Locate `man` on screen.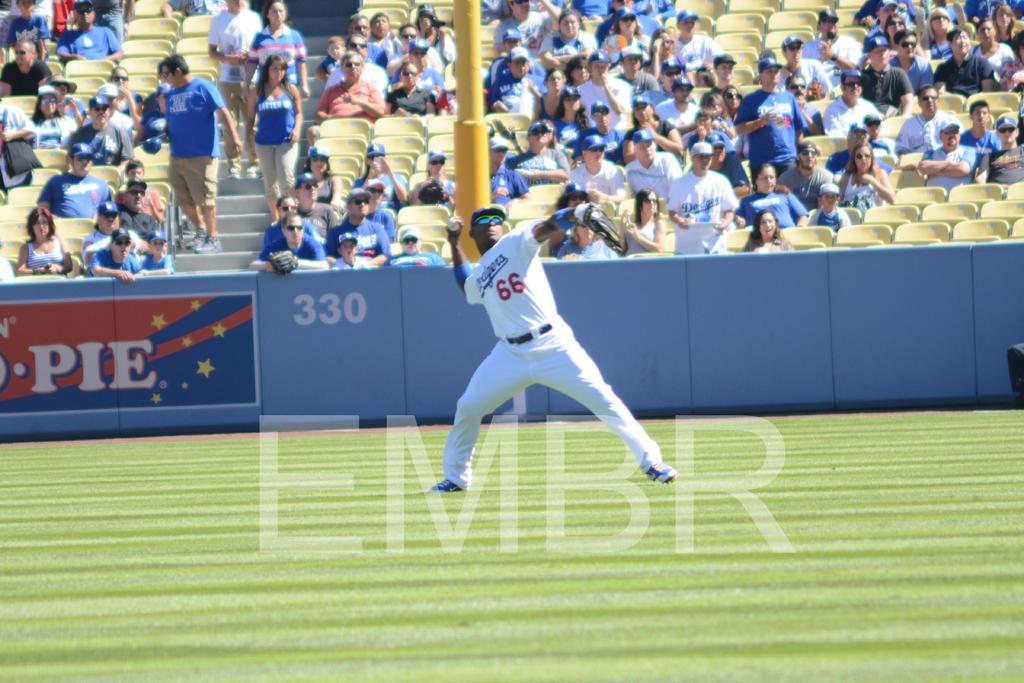
On screen at 801,4,859,80.
